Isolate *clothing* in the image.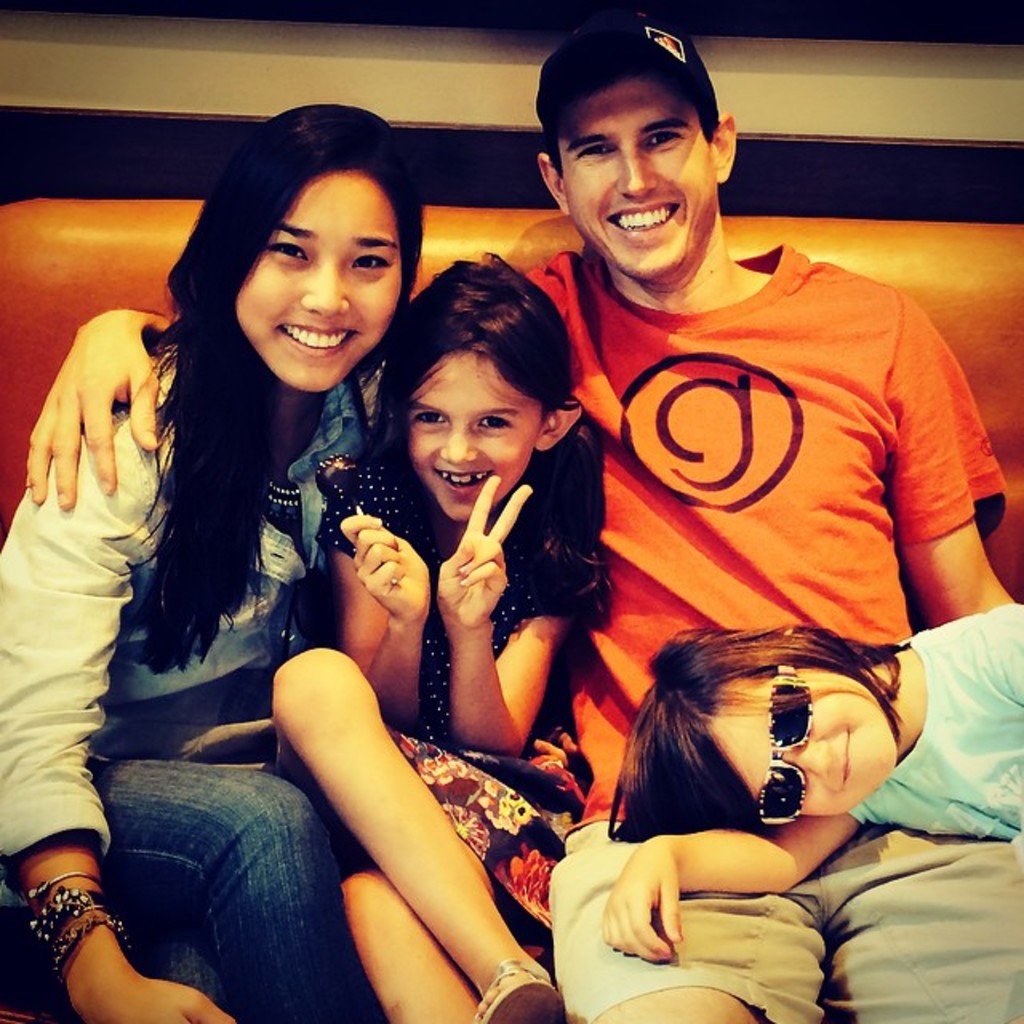
Isolated region: 32:280:422:918.
